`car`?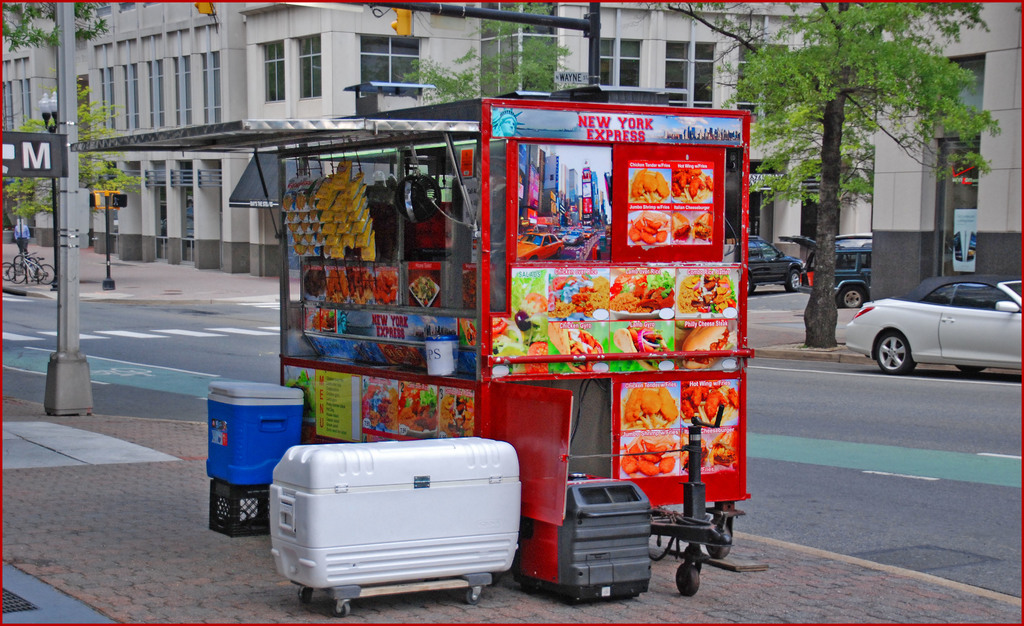
748, 235, 804, 298
